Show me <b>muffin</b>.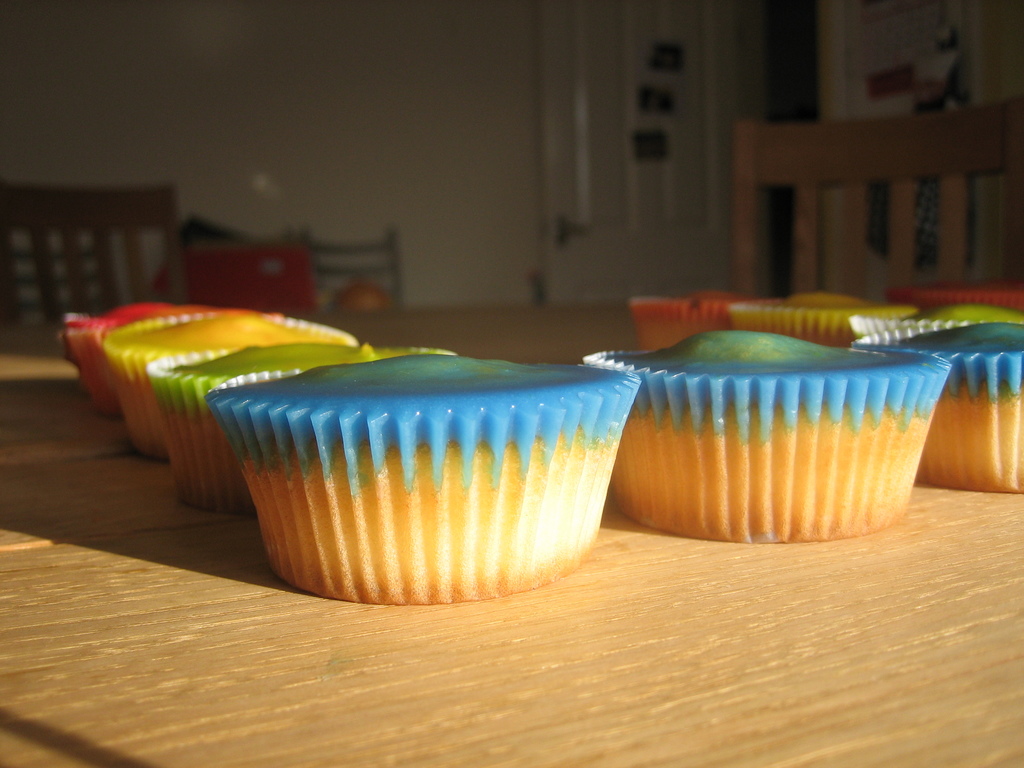
<b>muffin</b> is here: [left=625, top=287, right=789, bottom=357].
